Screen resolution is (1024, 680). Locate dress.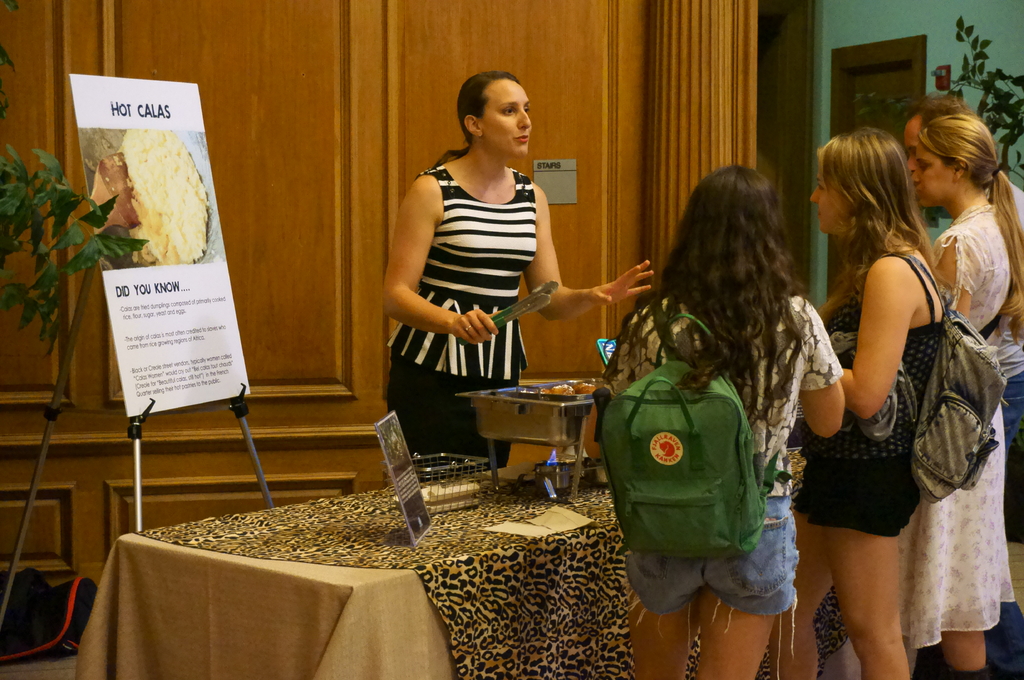
(378,160,537,468).
